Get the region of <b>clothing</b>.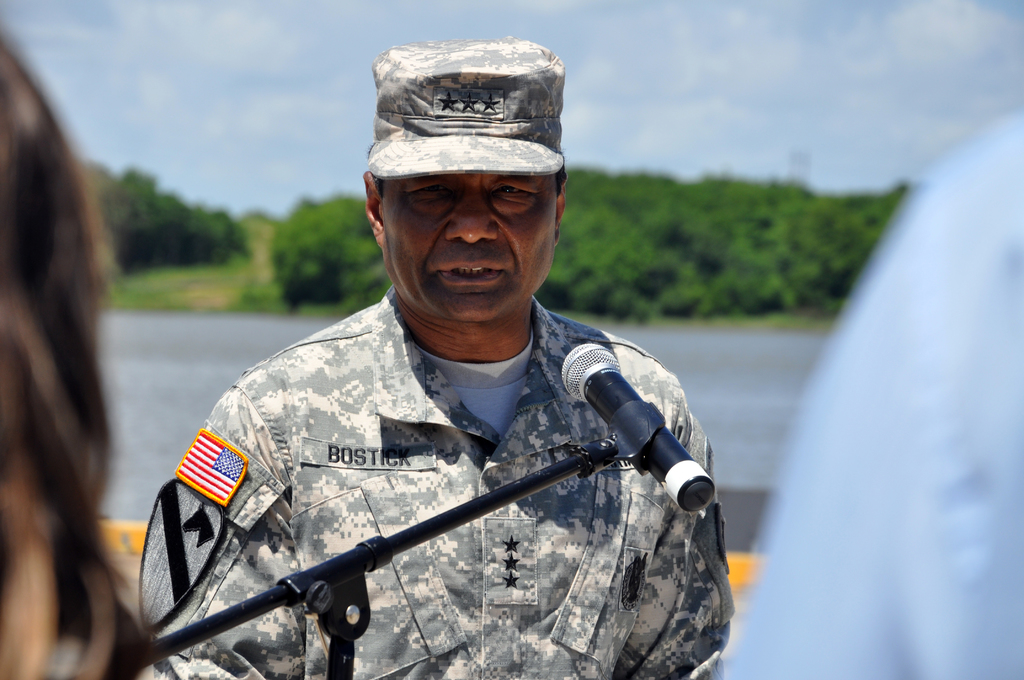
bbox=(721, 111, 1023, 676).
